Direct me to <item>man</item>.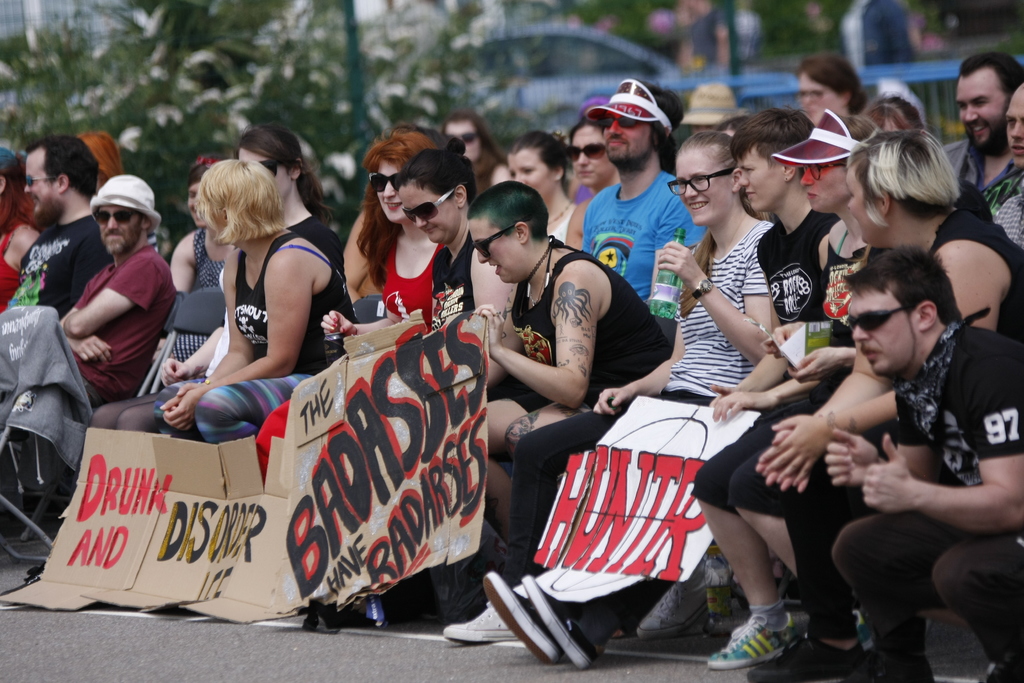
Direction: <box>703,261,1006,645</box>.
